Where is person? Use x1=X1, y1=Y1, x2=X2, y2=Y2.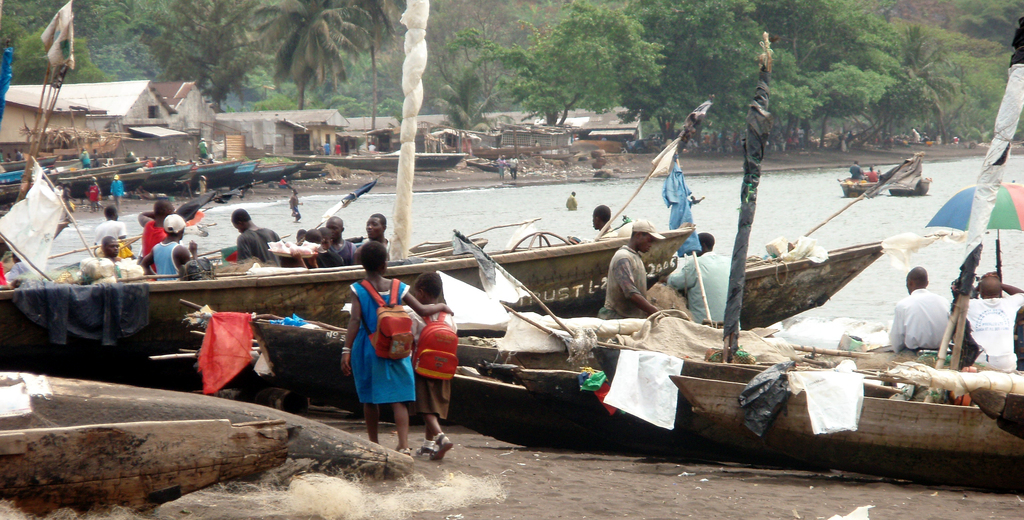
x1=86, y1=181, x2=107, y2=215.
